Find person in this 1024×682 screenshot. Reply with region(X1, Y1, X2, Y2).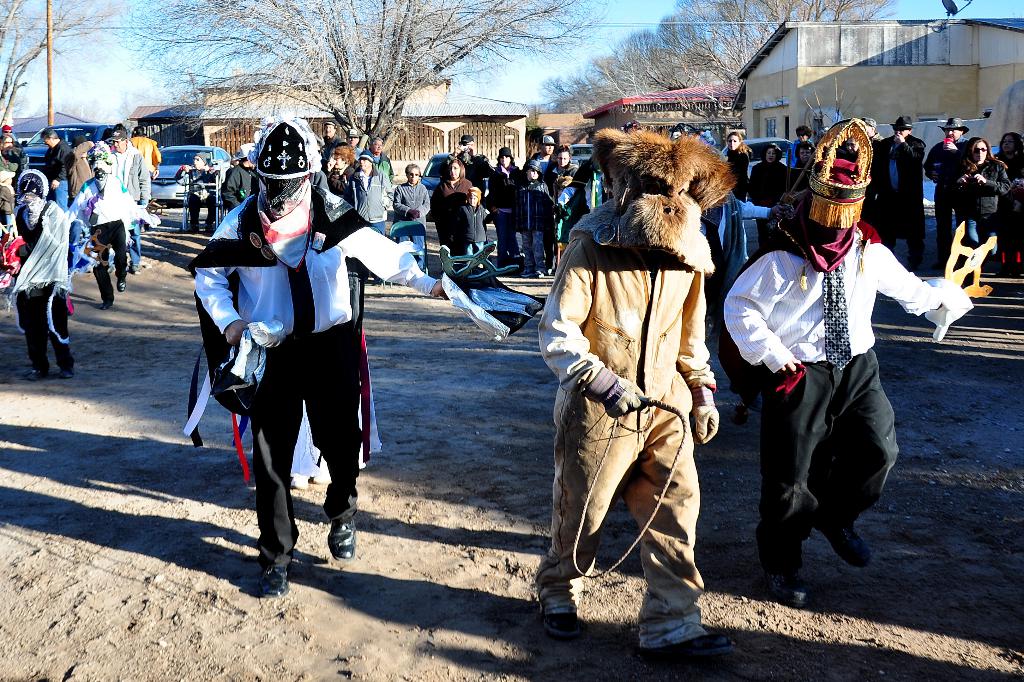
region(521, 130, 559, 178).
